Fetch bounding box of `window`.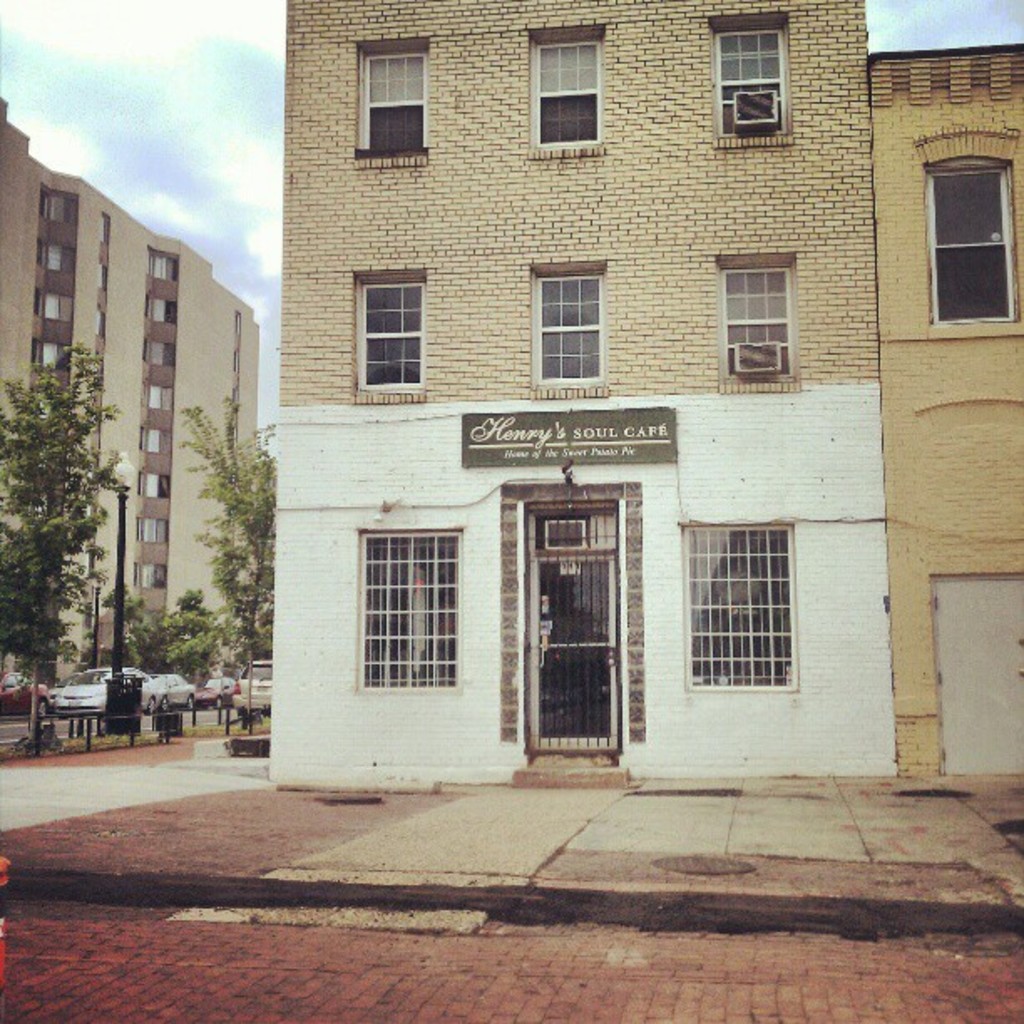
Bbox: {"x1": 355, "y1": 37, "x2": 435, "y2": 169}.
